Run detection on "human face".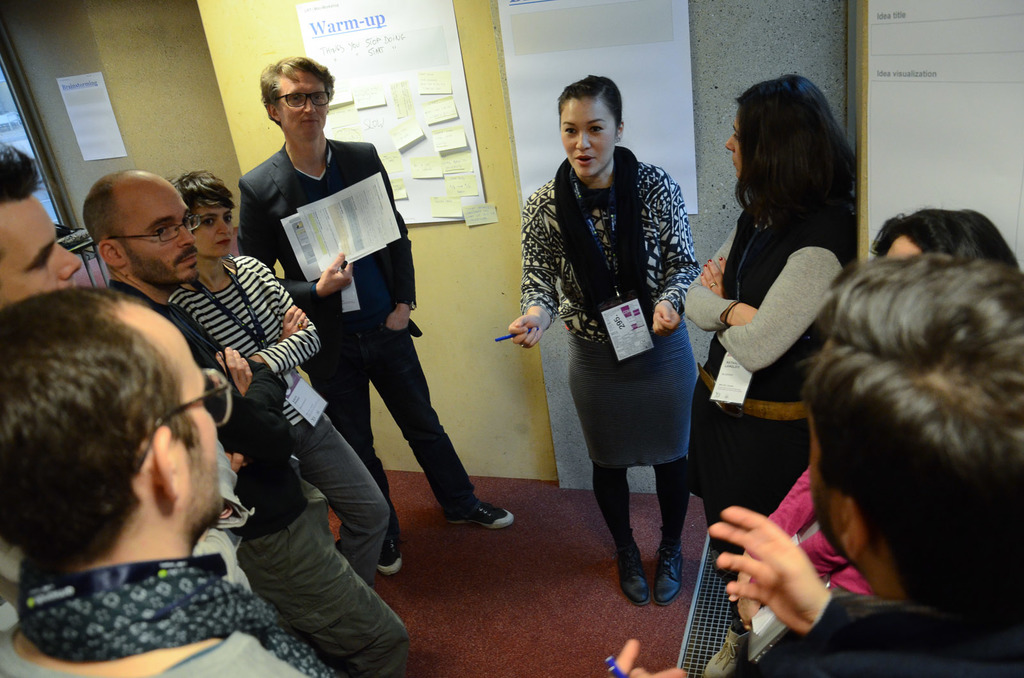
Result: (124, 178, 199, 287).
